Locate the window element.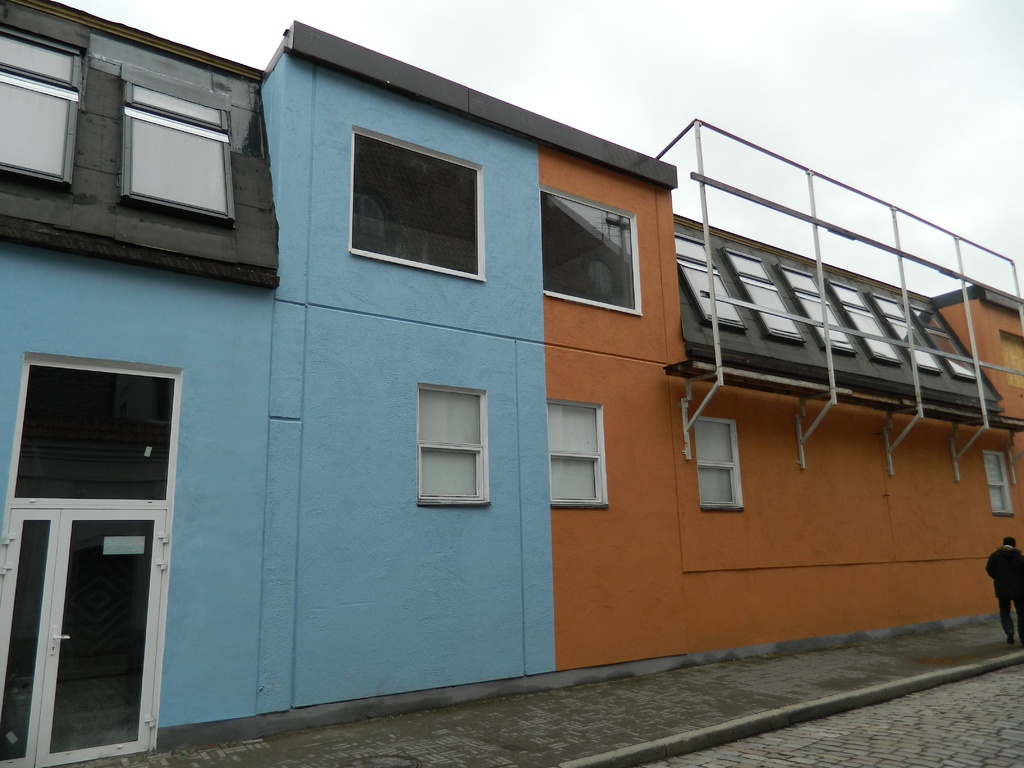
Element bbox: [x1=863, y1=289, x2=949, y2=378].
